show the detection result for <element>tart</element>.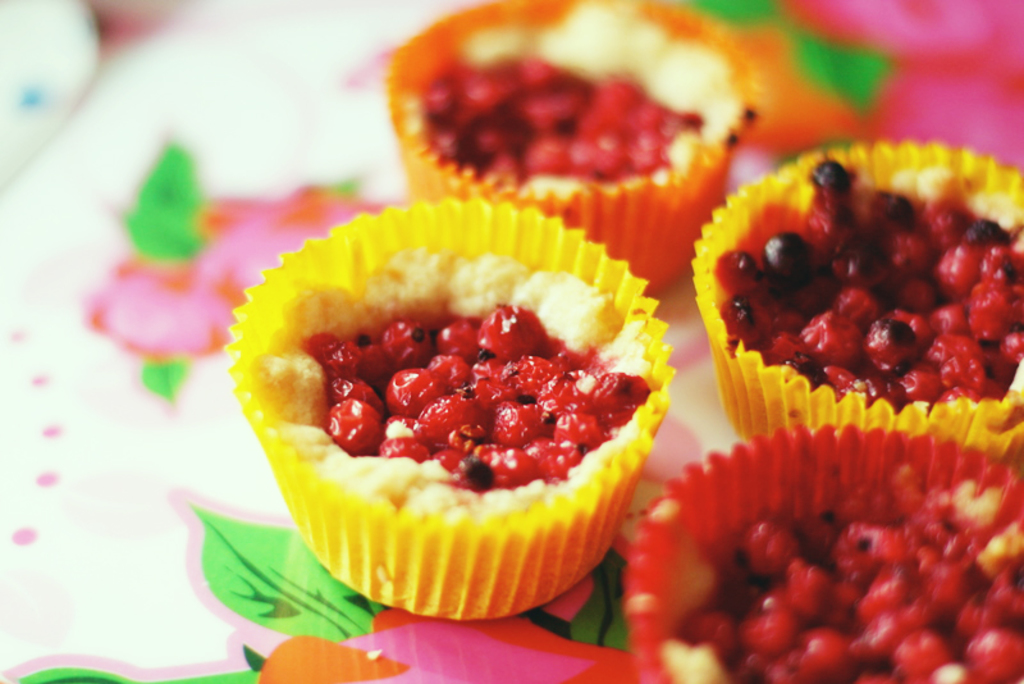
{"x1": 627, "y1": 420, "x2": 1021, "y2": 683}.
